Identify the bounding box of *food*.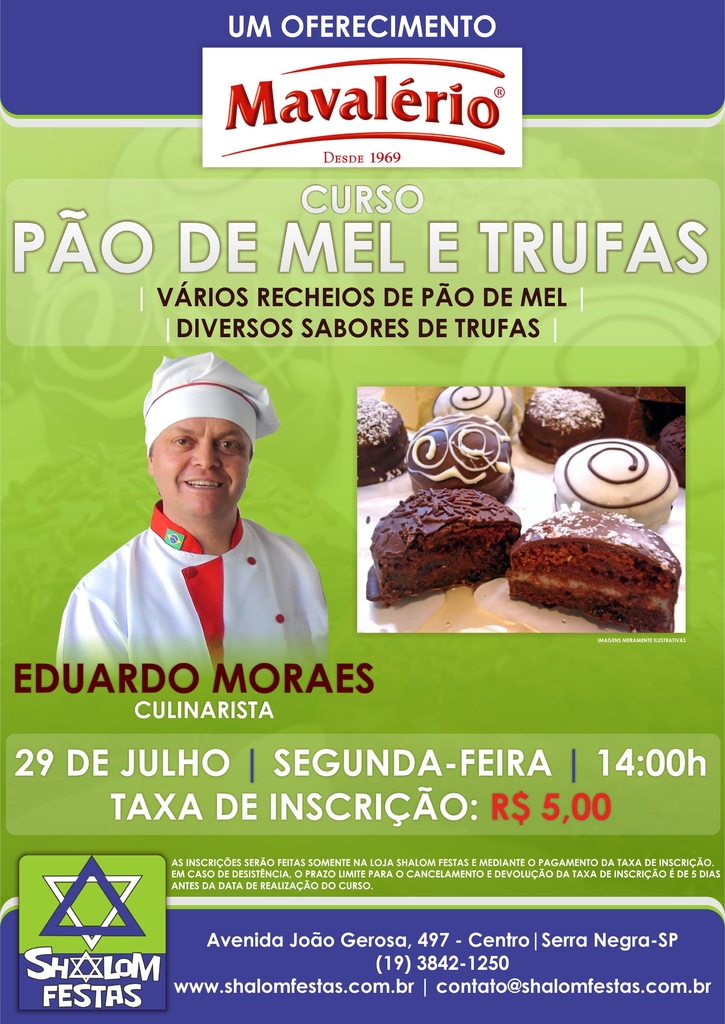
<bbox>402, 410, 514, 502</bbox>.
